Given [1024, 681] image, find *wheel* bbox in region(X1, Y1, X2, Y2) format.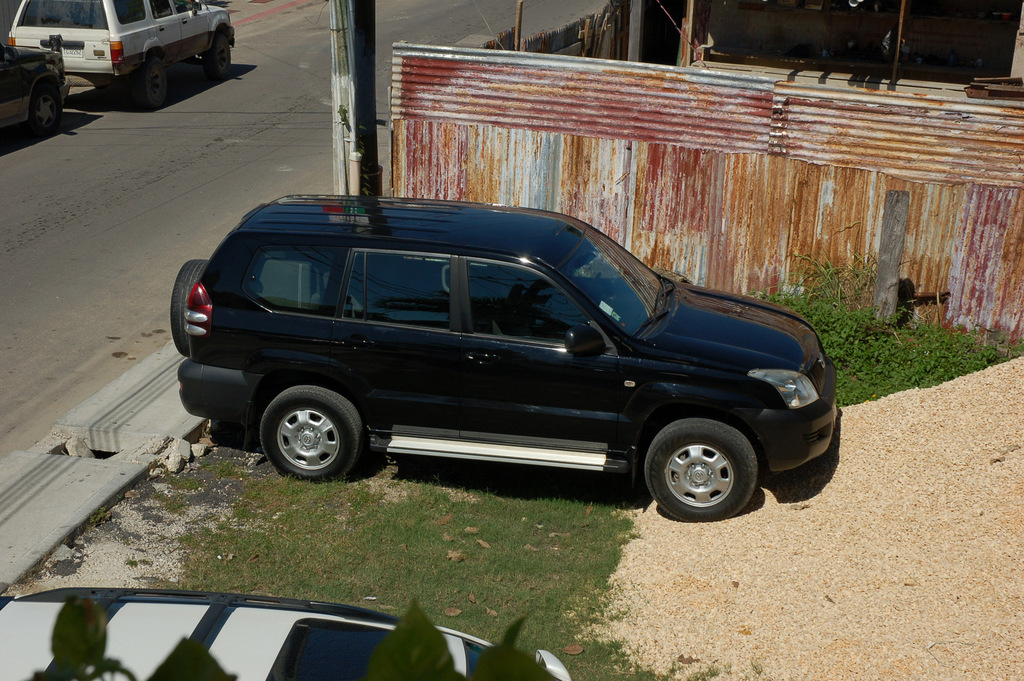
region(136, 56, 169, 115).
